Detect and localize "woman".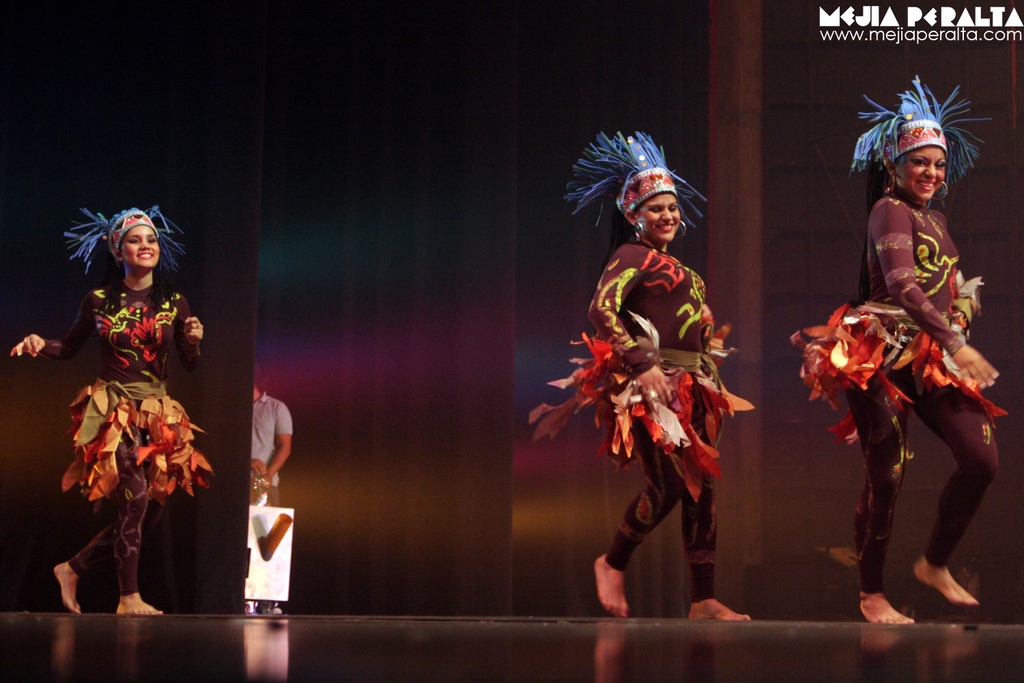
Localized at [x1=787, y1=75, x2=1012, y2=627].
